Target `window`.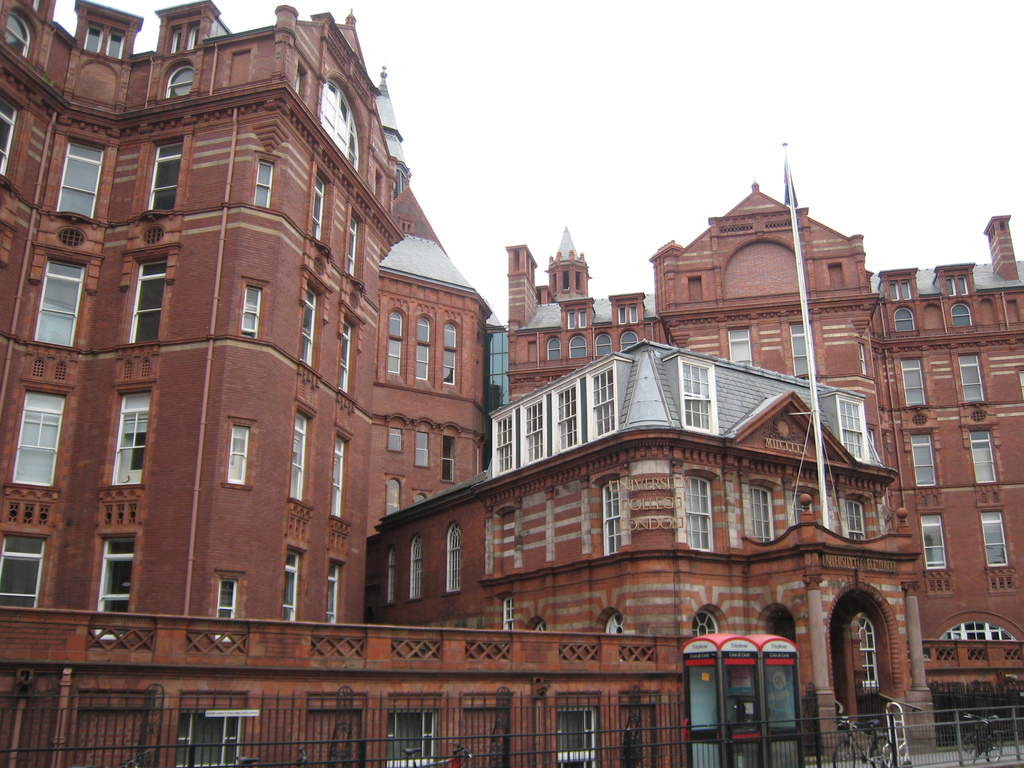
Target region: [x1=918, y1=515, x2=947, y2=570].
